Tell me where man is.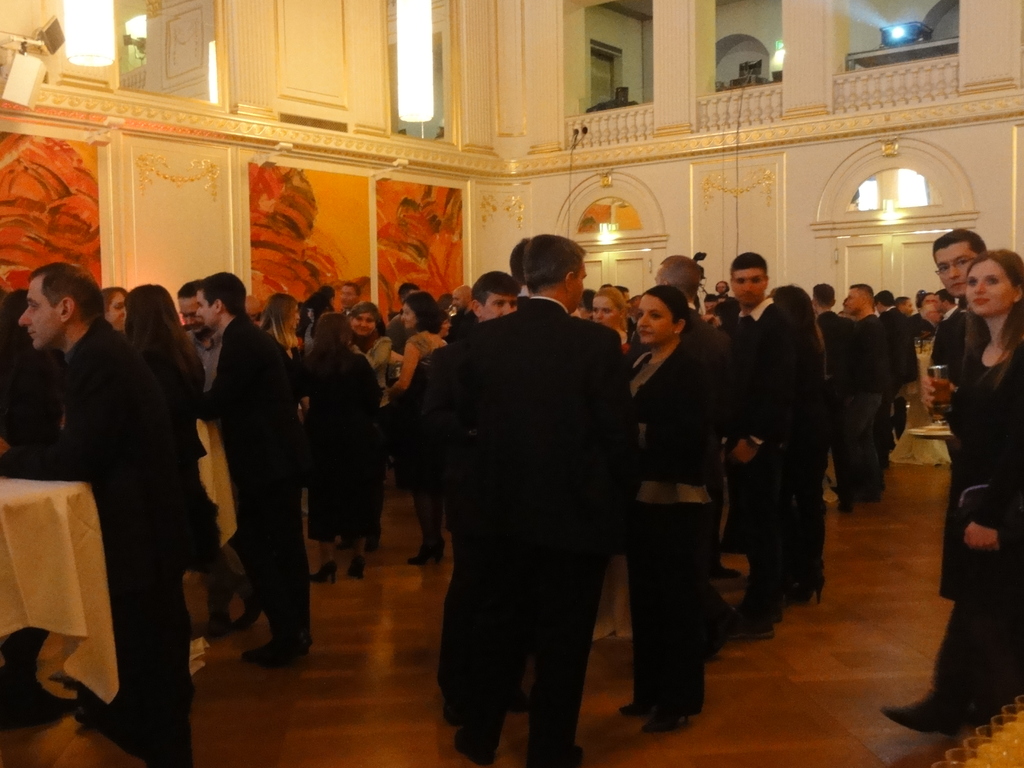
man is at {"left": 930, "top": 233, "right": 992, "bottom": 426}.
